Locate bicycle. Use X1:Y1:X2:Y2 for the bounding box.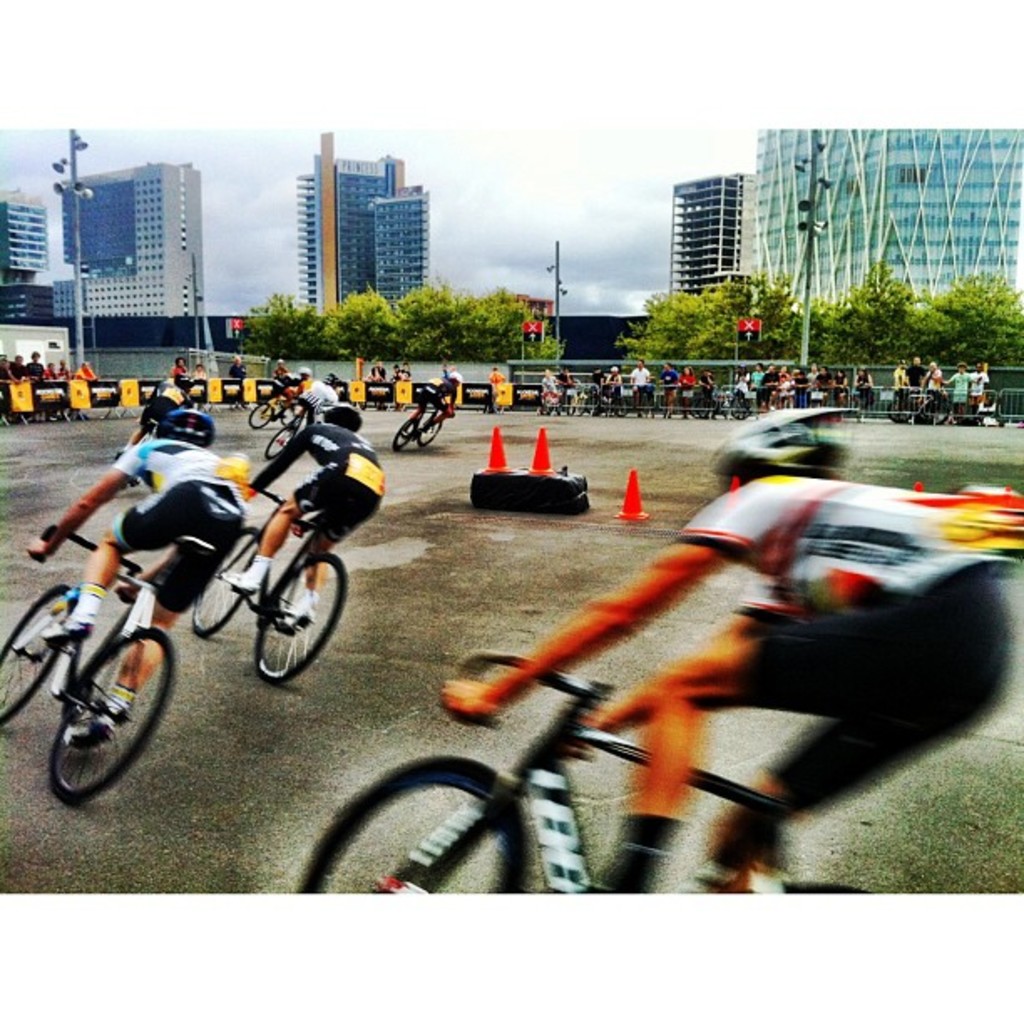
691:381:750:417.
